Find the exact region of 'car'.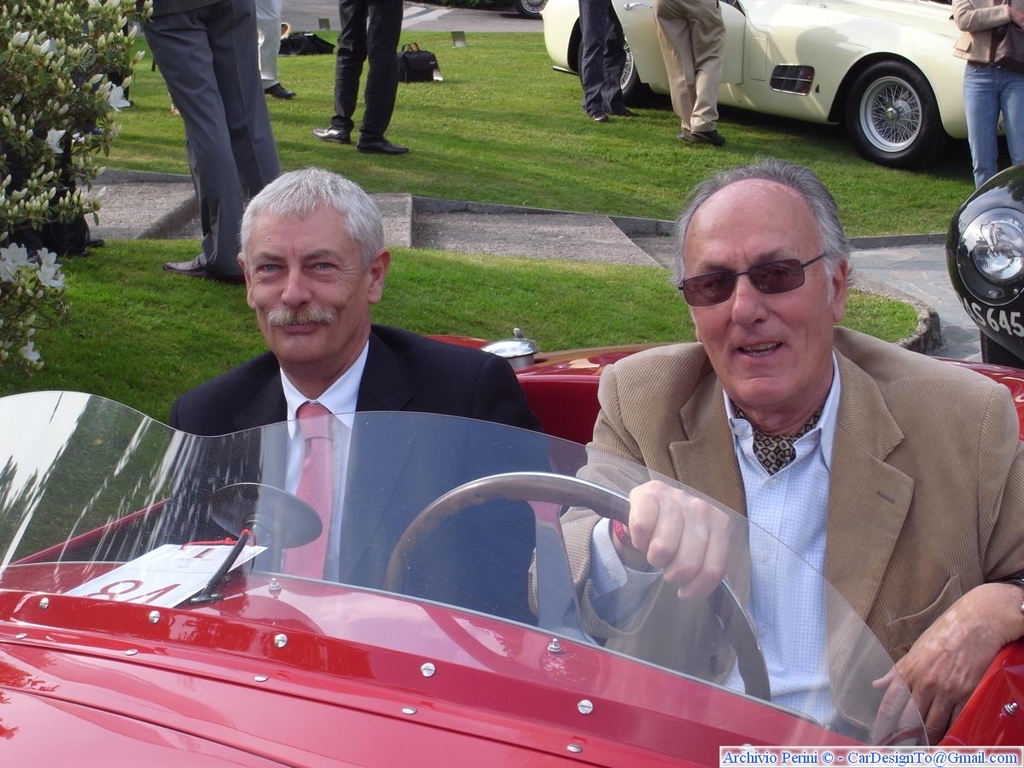
Exact region: region(0, 329, 1023, 767).
